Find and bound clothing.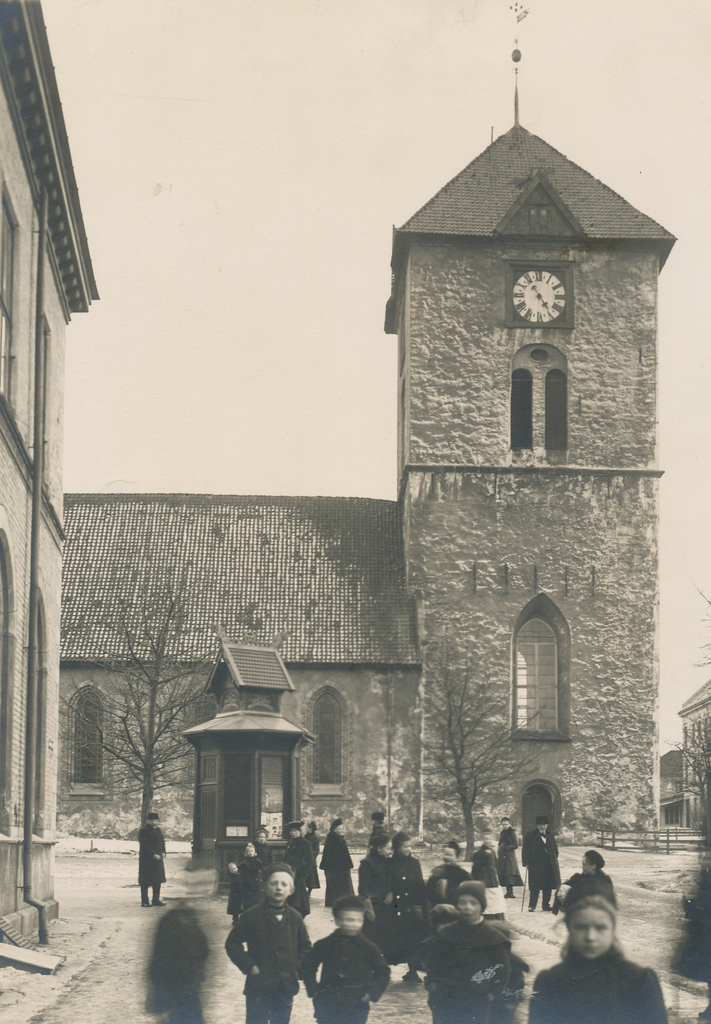
Bound: (x1=365, y1=820, x2=390, y2=852).
